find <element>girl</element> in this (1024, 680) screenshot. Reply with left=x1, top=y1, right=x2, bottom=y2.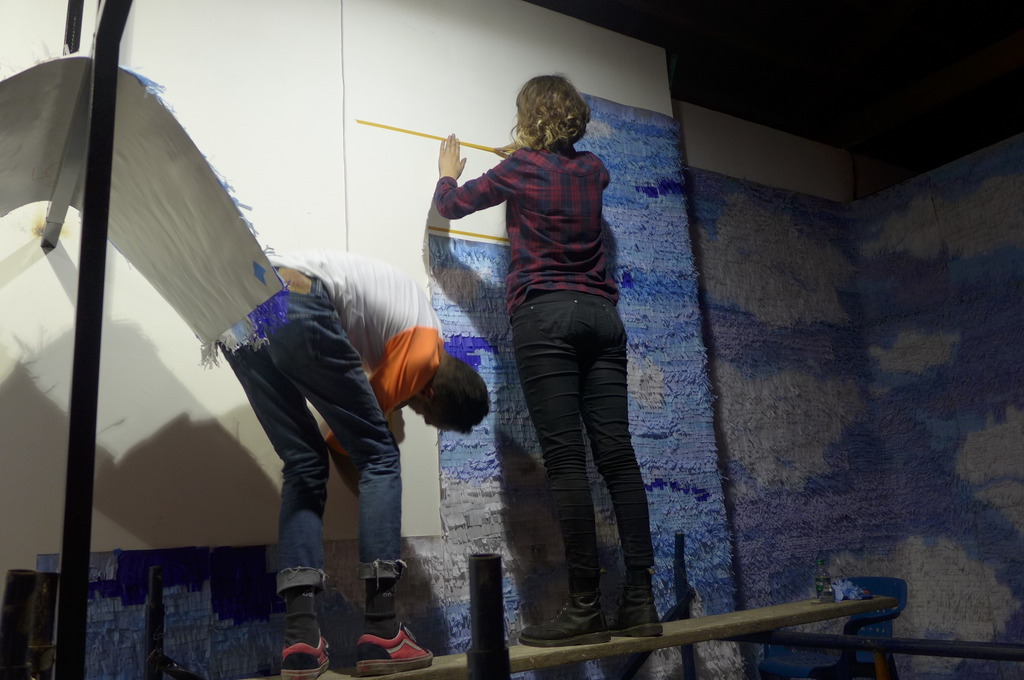
left=436, top=77, right=664, bottom=644.
